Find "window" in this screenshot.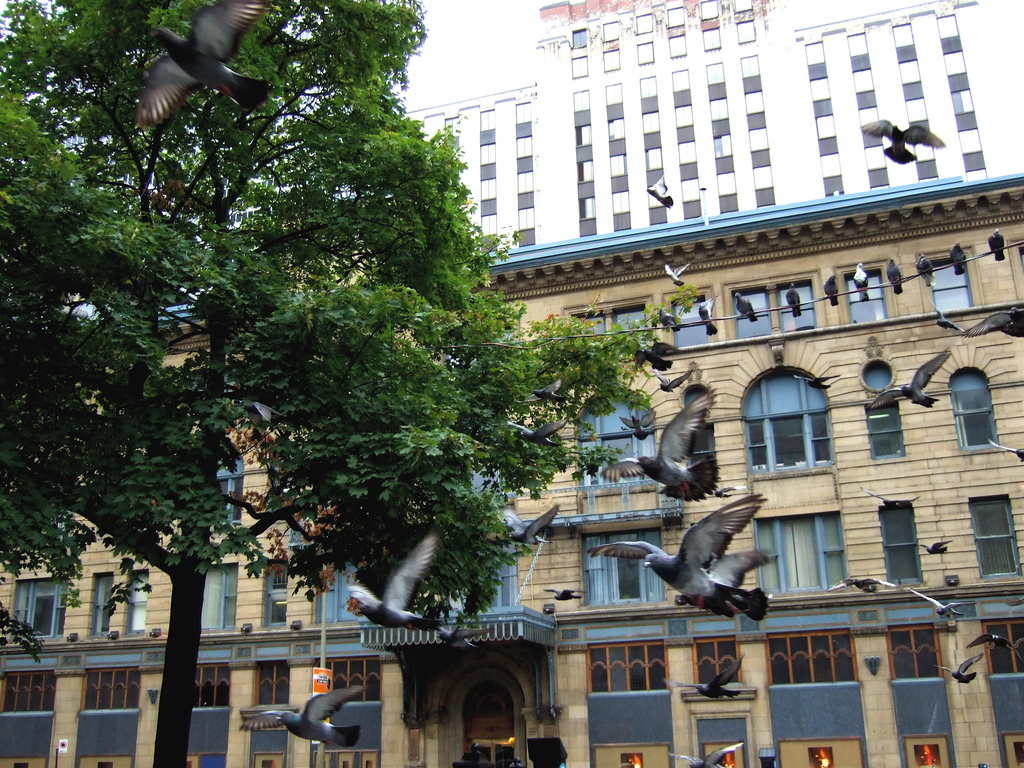
The bounding box for "window" is [836, 262, 889, 326].
